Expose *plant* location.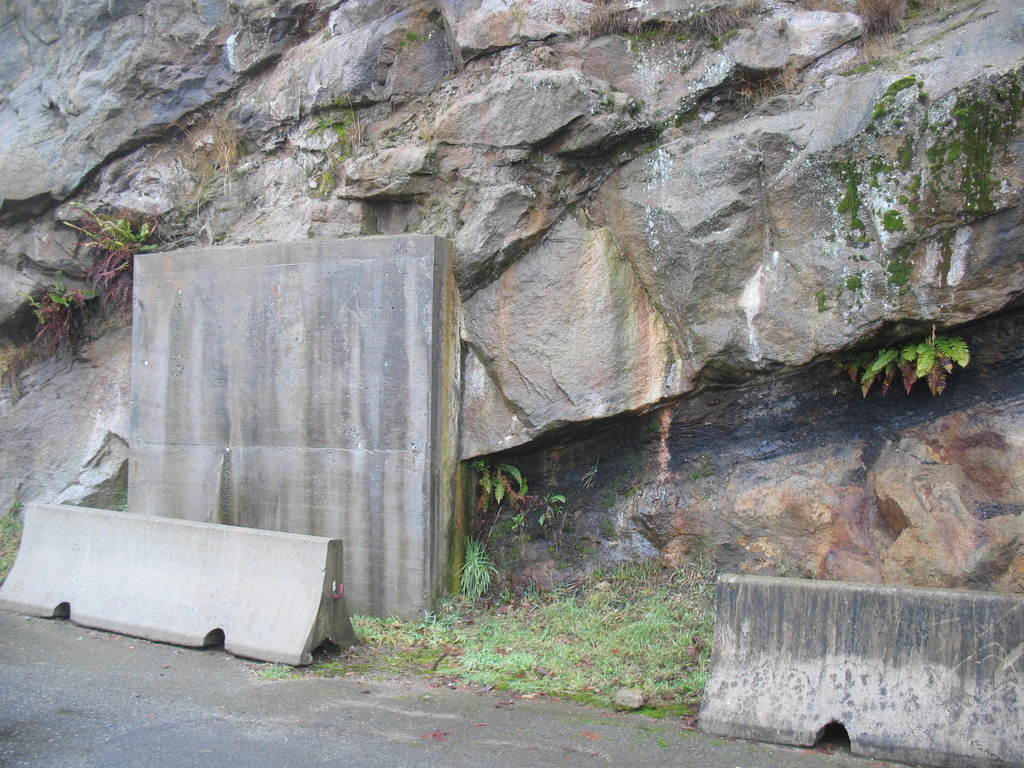
Exposed at [left=457, top=547, right=501, bottom=610].
